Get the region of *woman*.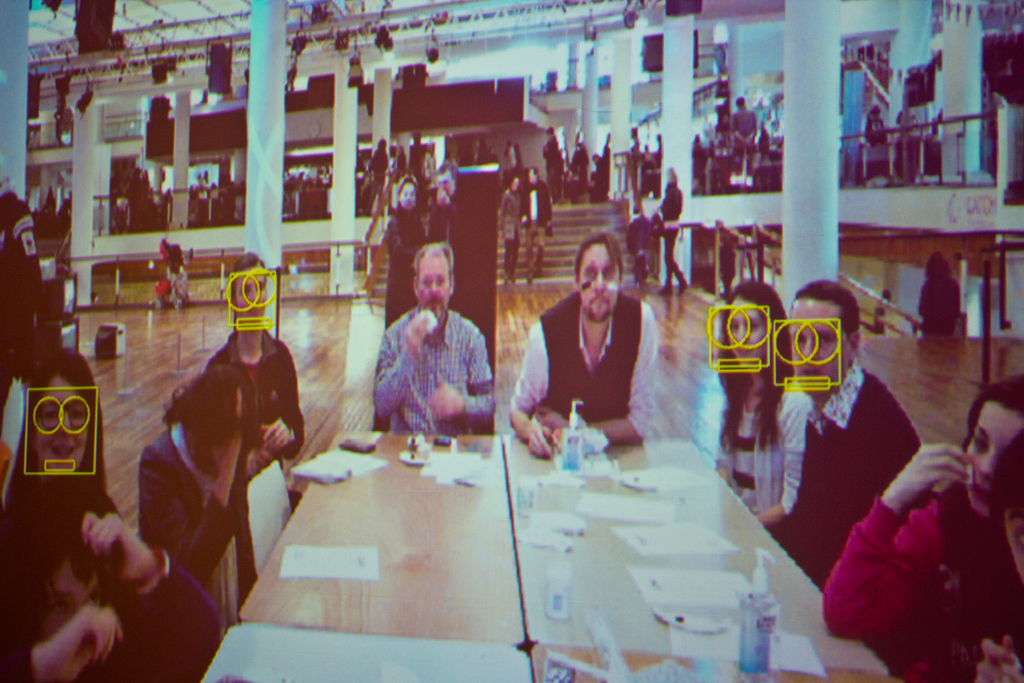
<region>814, 372, 1023, 668</region>.
